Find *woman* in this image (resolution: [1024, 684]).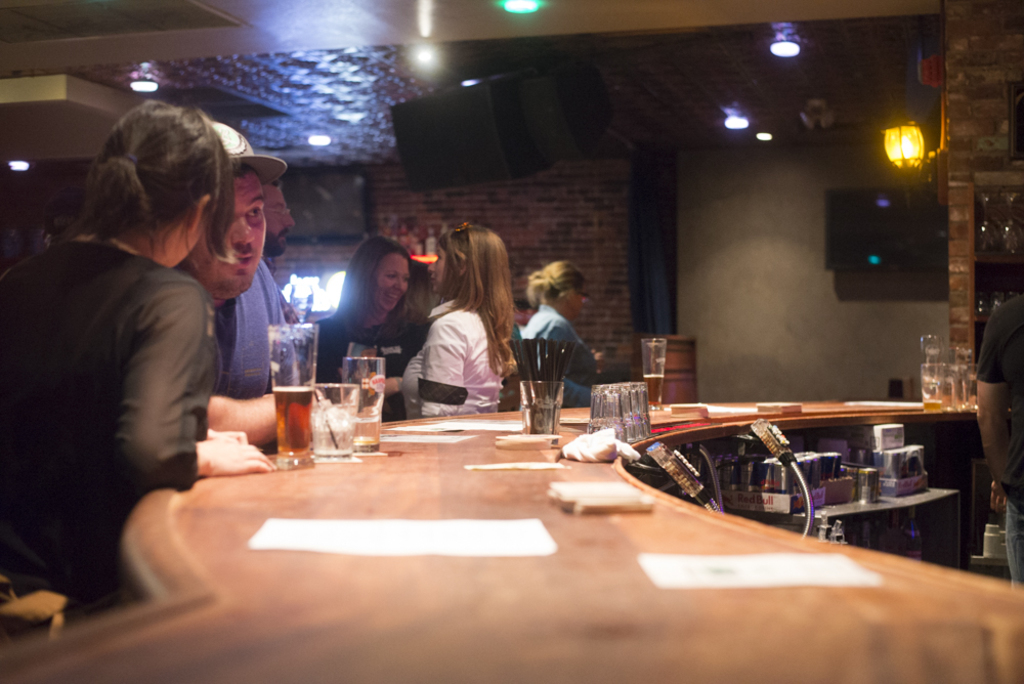
bbox=(515, 251, 610, 407).
